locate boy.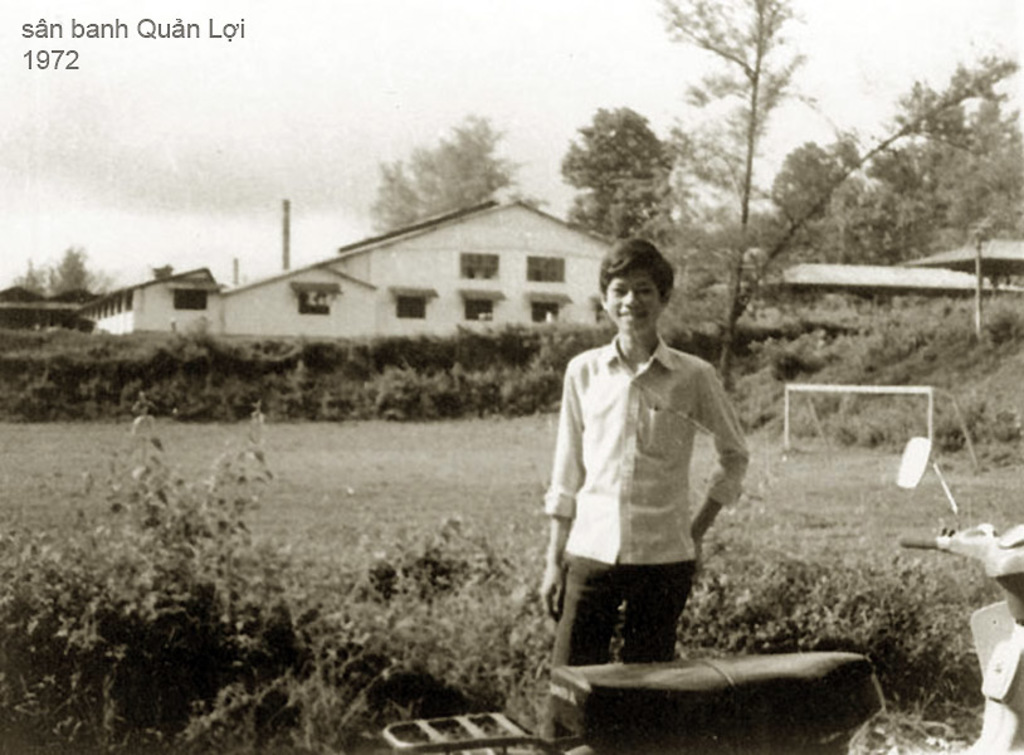
Bounding box: (x1=555, y1=247, x2=755, y2=747).
